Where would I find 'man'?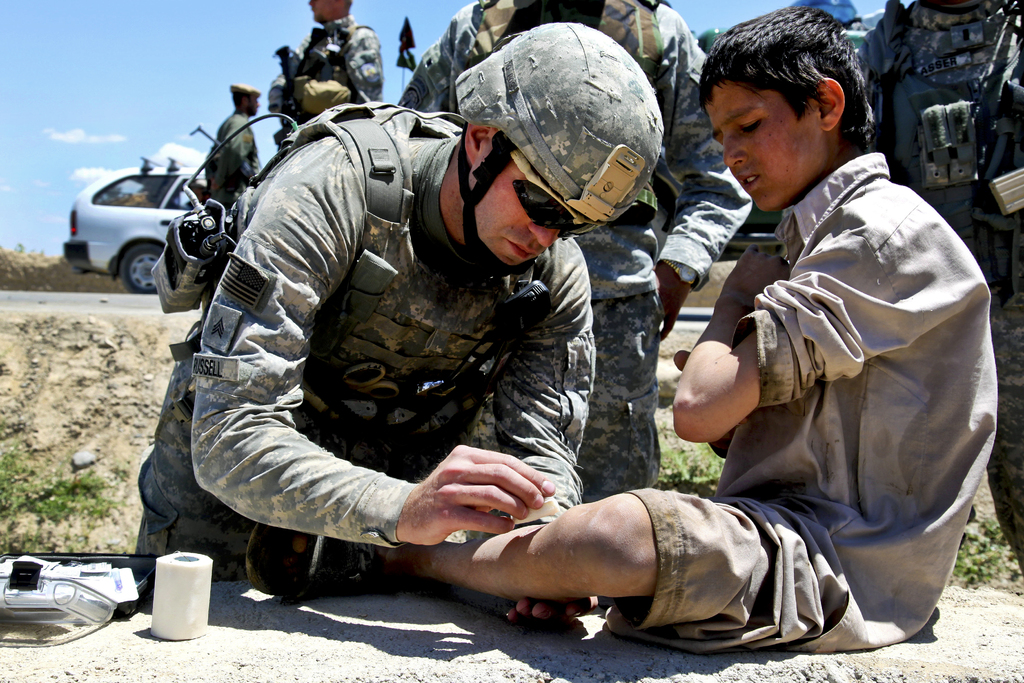
At (203,84,268,208).
